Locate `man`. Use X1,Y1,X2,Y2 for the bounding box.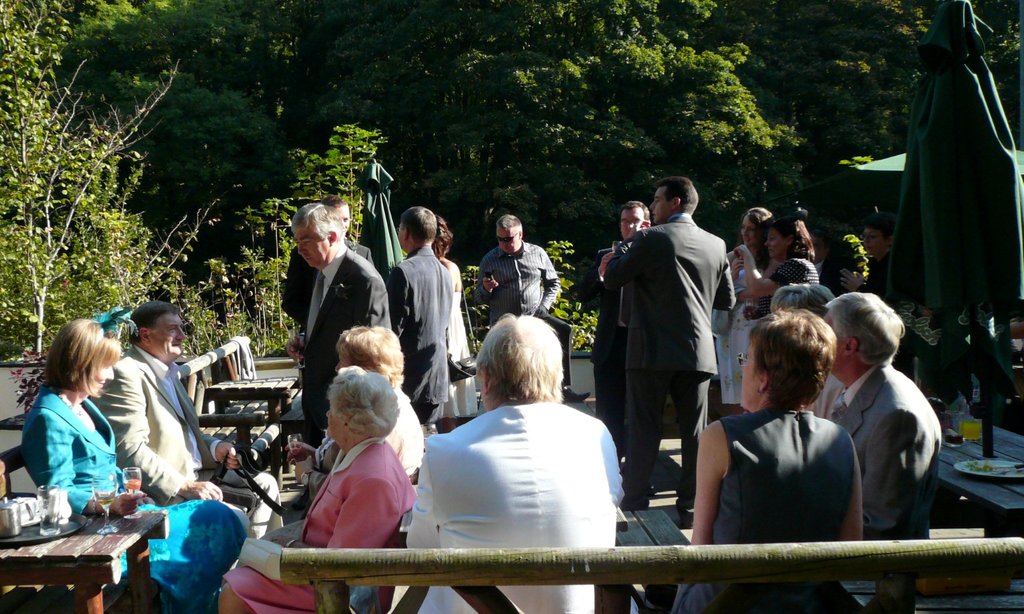
95,303,282,545.
